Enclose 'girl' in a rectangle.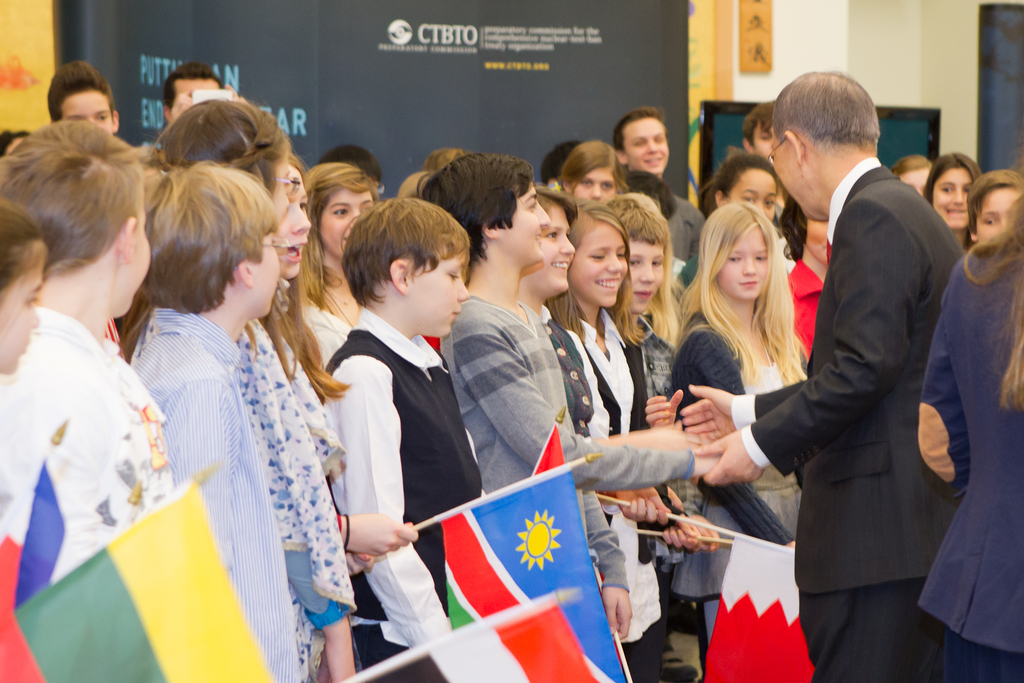
(x1=234, y1=161, x2=360, y2=682).
